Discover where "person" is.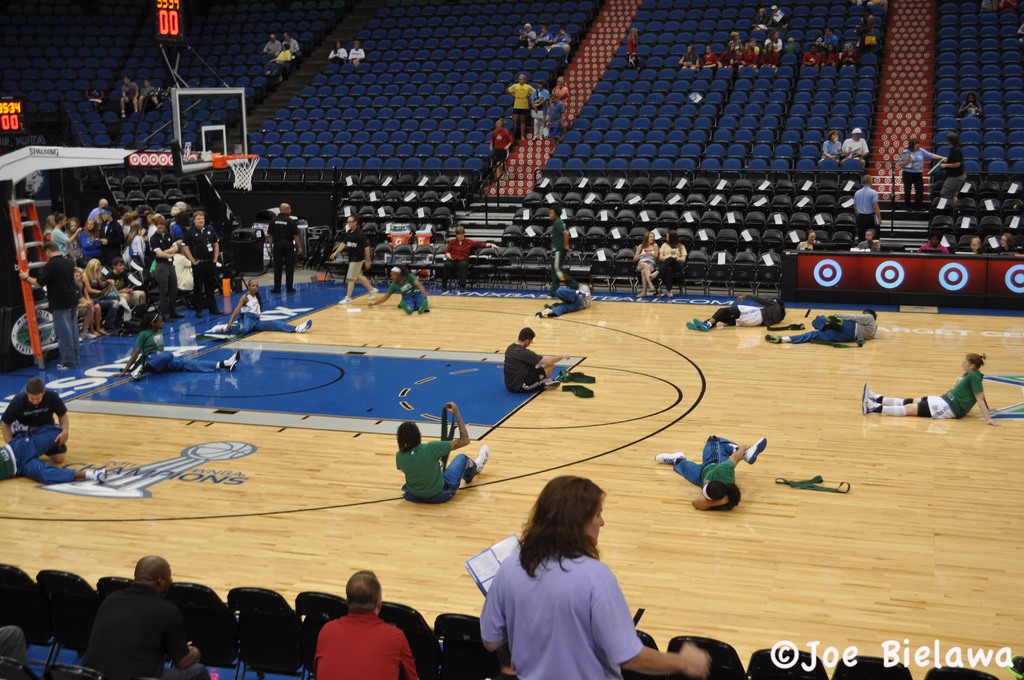
Discovered at <bbox>138, 76, 156, 116</bbox>.
